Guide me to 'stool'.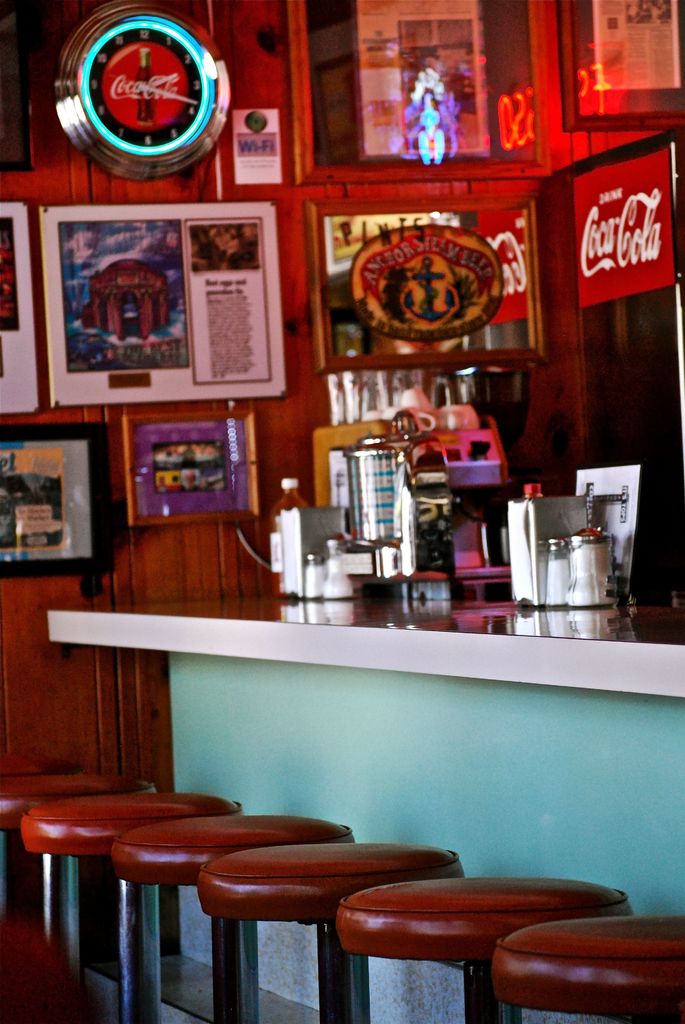
Guidance: pyautogui.locateOnScreen(0, 764, 150, 966).
